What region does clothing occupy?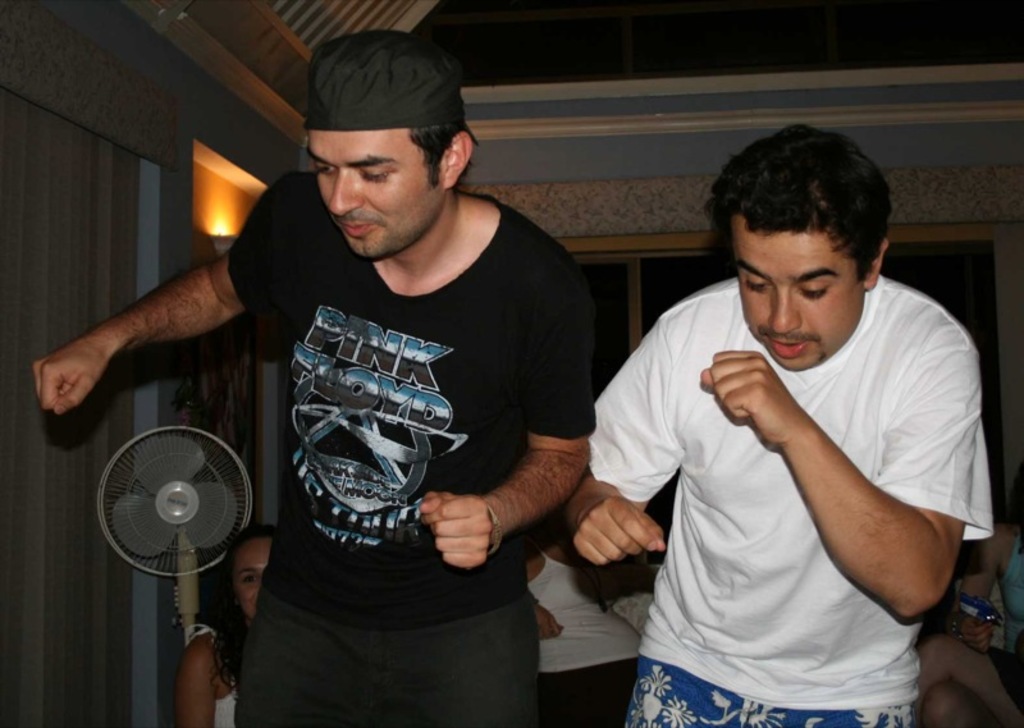
(x1=234, y1=599, x2=548, y2=727).
